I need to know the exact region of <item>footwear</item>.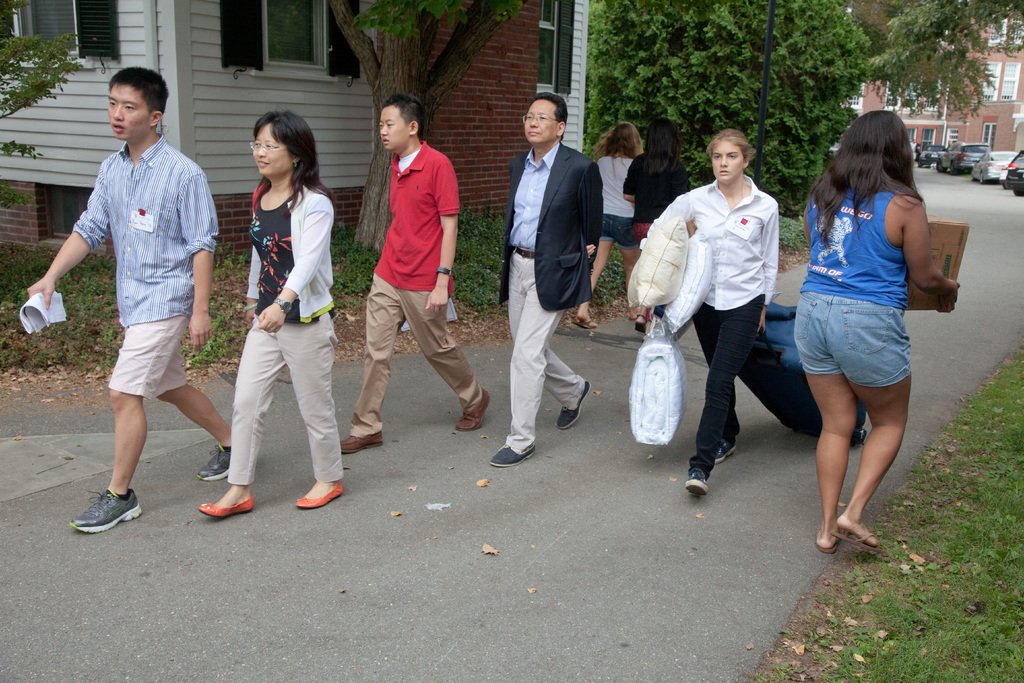
Region: x1=488, y1=444, x2=537, y2=468.
